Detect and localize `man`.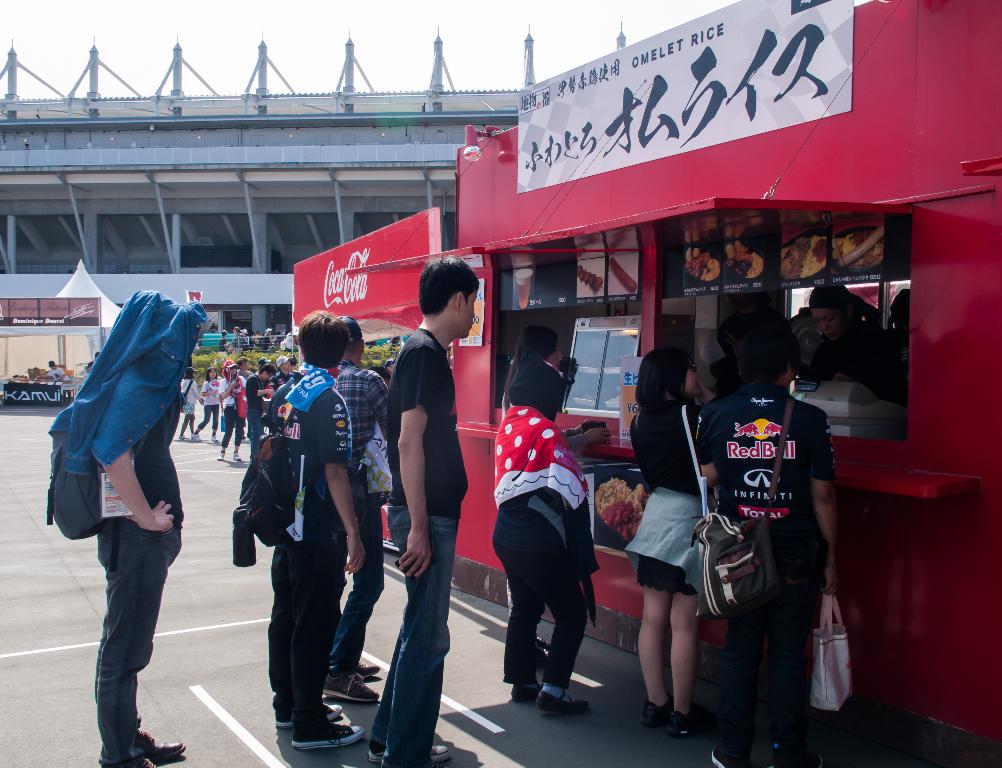
Localized at box=[87, 303, 195, 767].
